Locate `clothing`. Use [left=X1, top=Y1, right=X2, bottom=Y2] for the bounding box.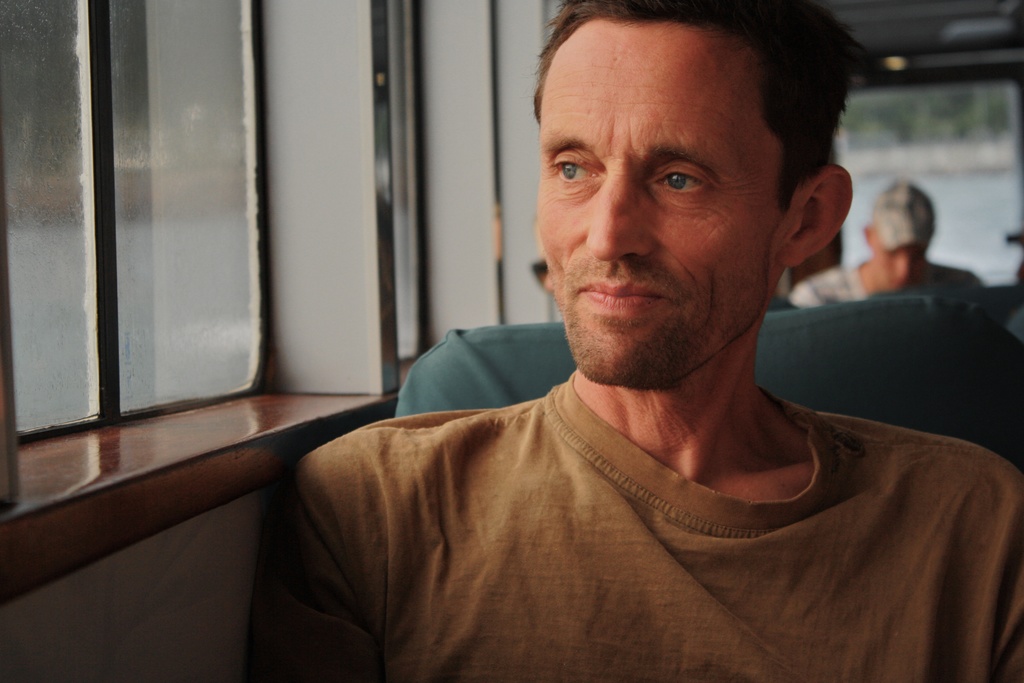
[left=256, top=365, right=1023, bottom=682].
